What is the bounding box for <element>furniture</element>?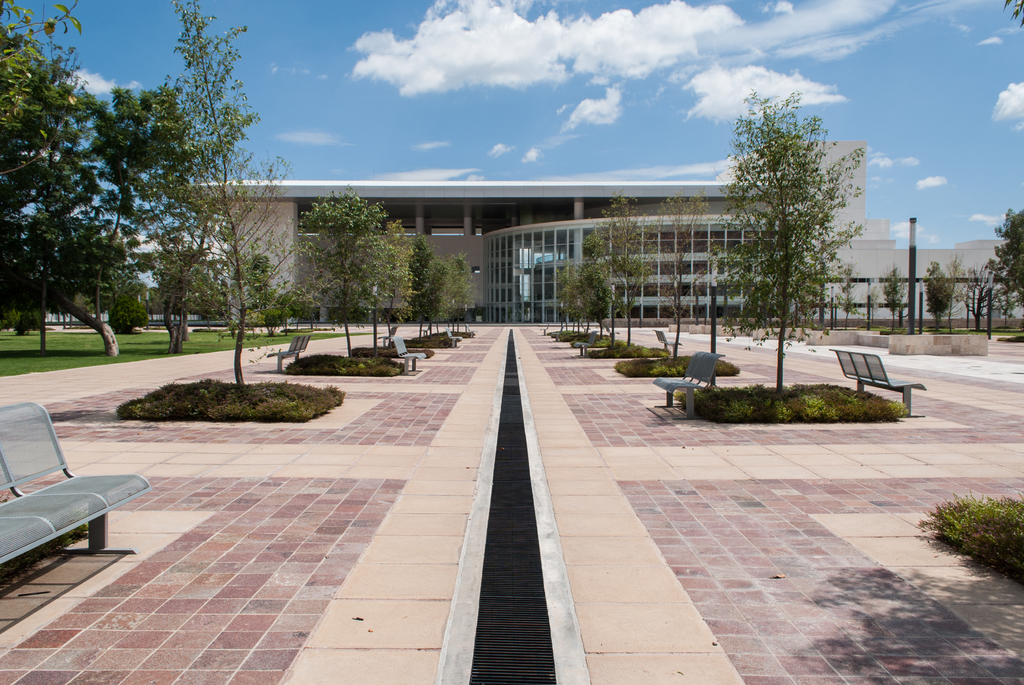
Rect(570, 329, 594, 350).
